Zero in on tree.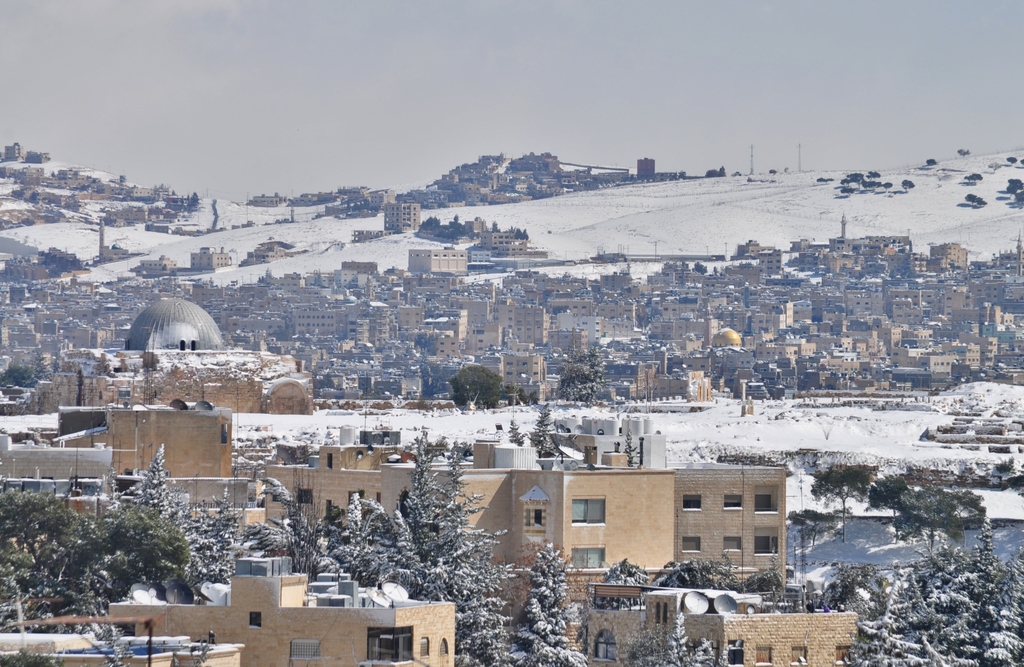
Zeroed in: region(170, 491, 239, 593).
